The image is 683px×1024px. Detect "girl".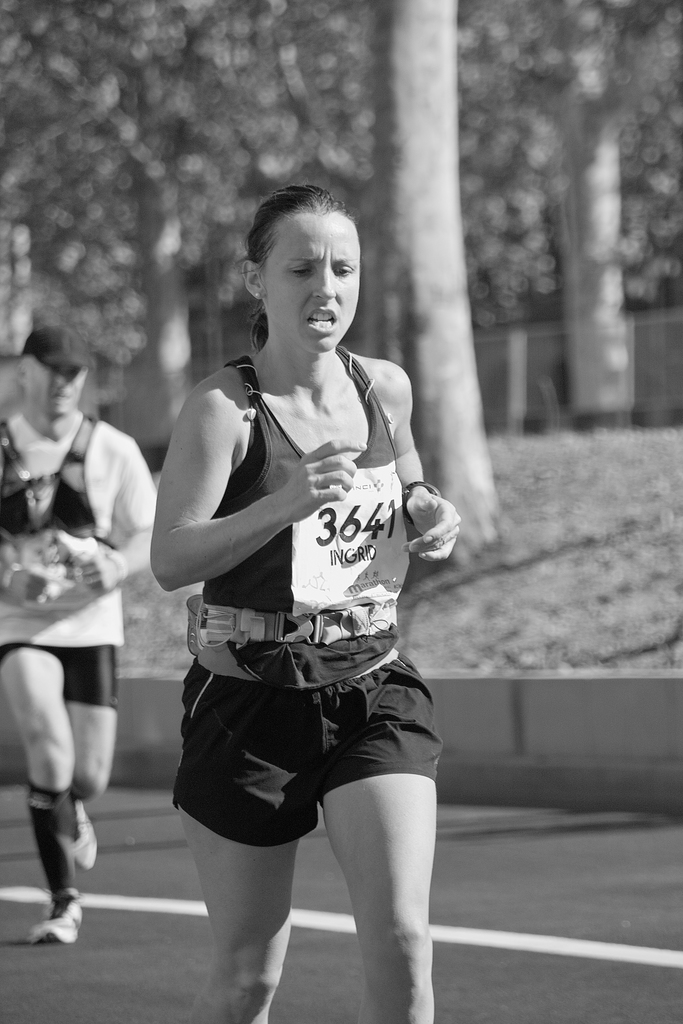
Detection: box=[150, 182, 460, 1023].
